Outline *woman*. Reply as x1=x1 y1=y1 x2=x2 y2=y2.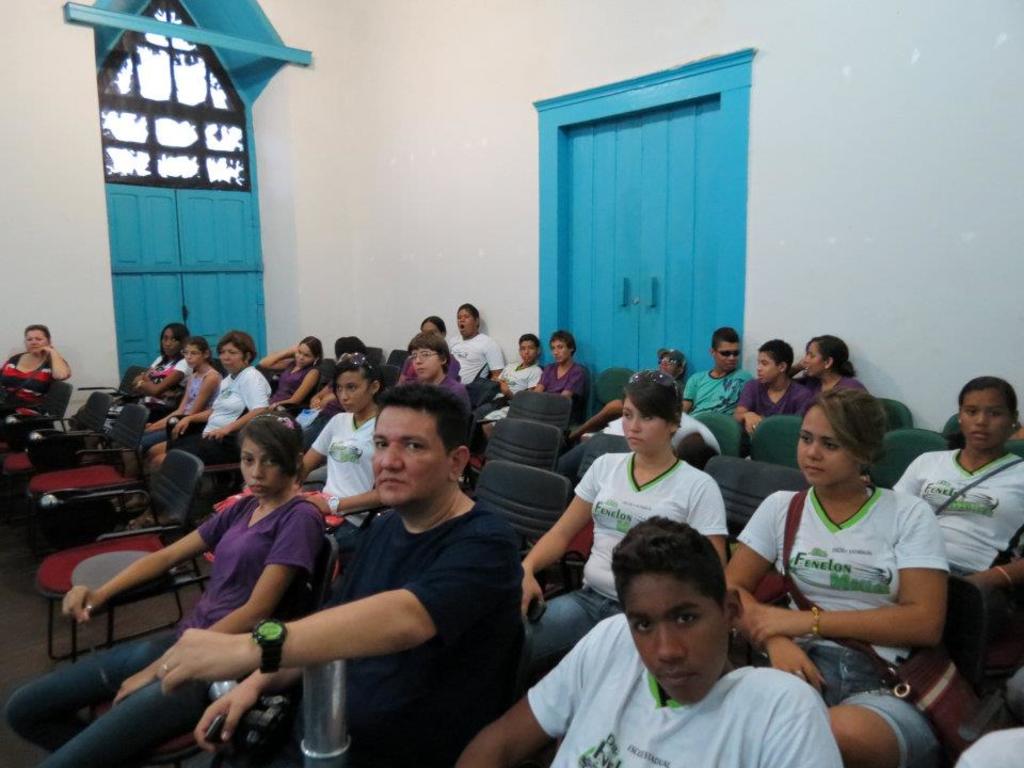
x1=127 y1=327 x2=270 y2=524.
